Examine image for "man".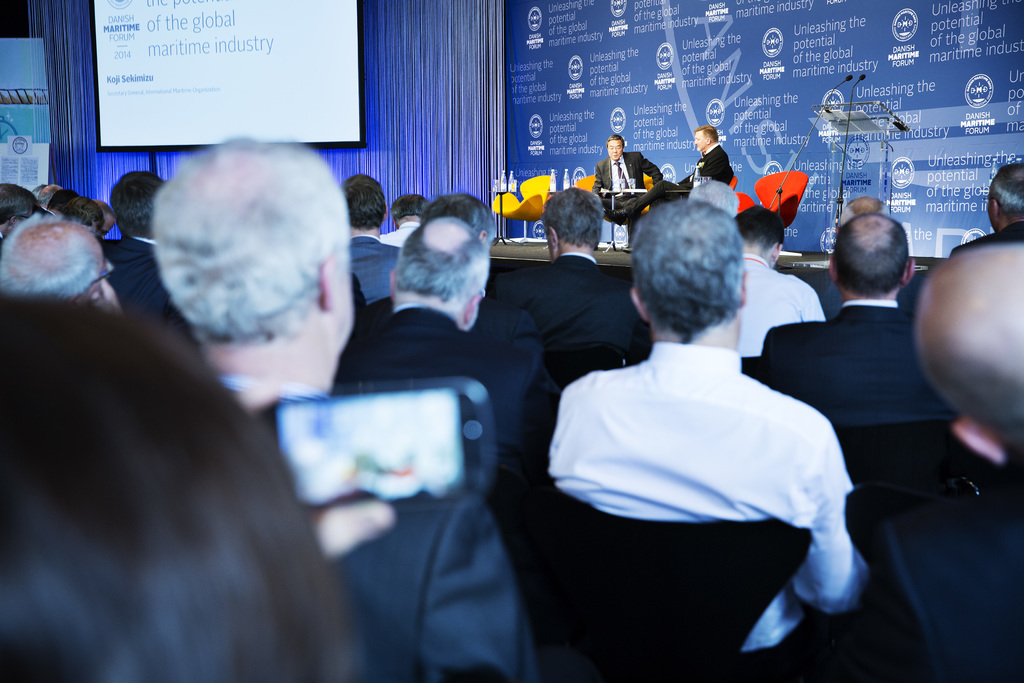
Examination result: bbox(374, 198, 426, 248).
